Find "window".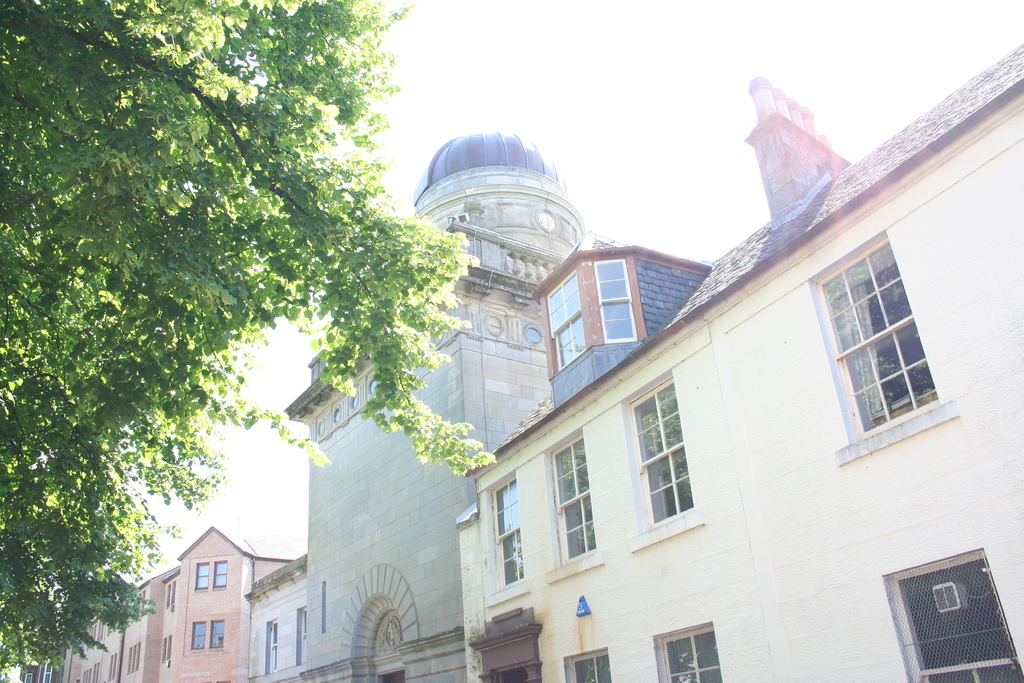
877/546/1023/682.
